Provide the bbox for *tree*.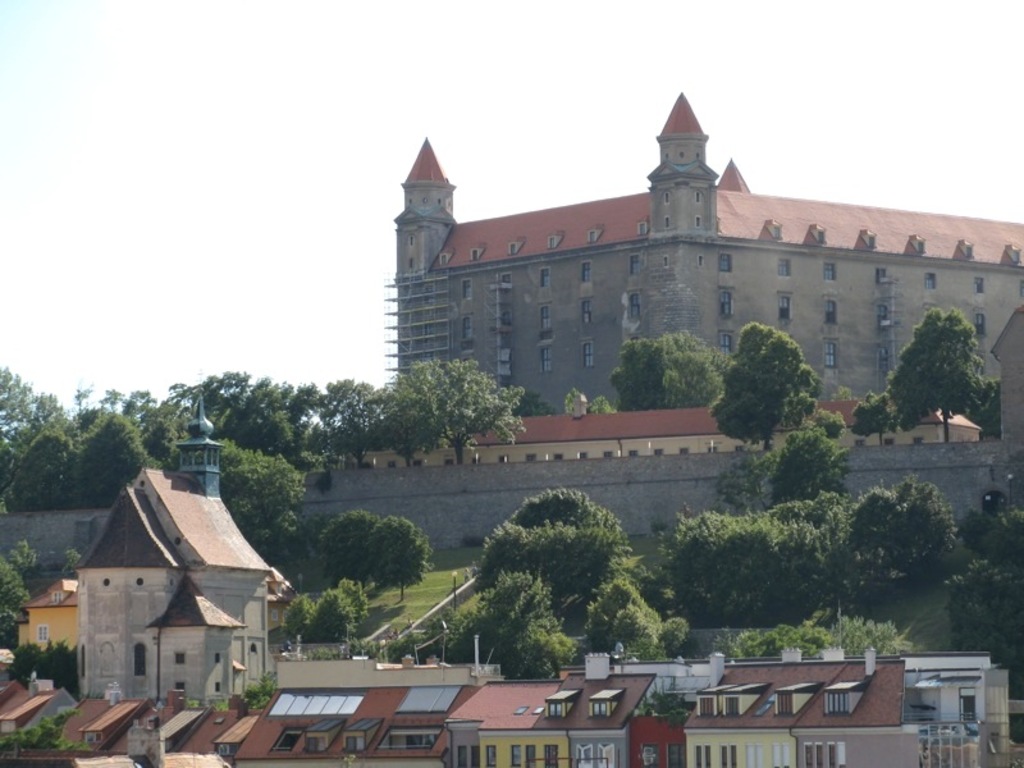
[310,588,360,644].
